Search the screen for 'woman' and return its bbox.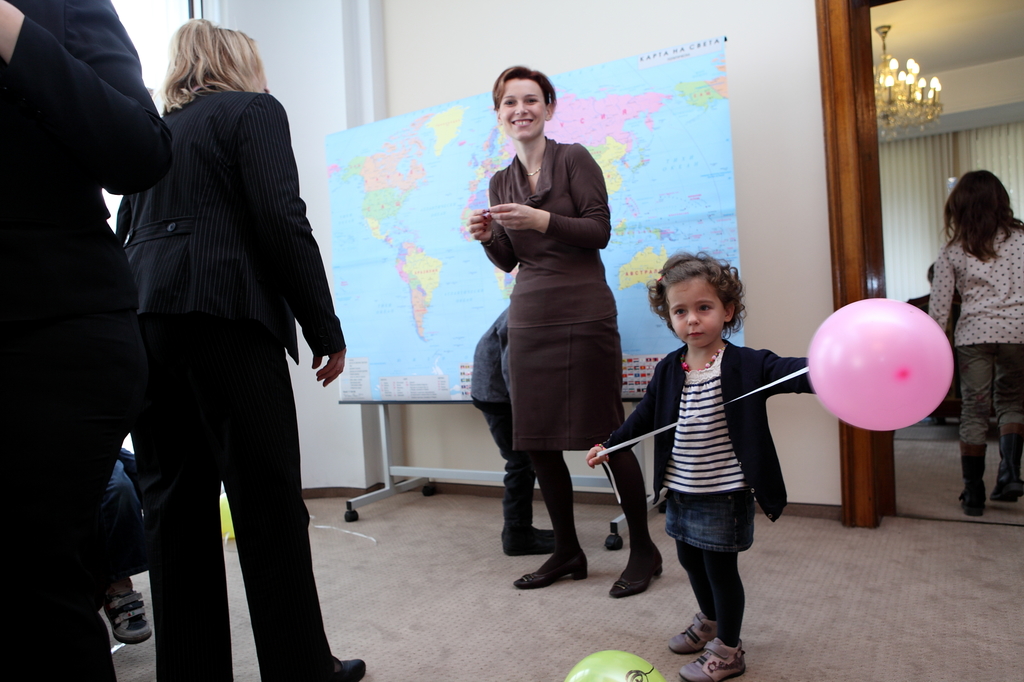
Found: box(474, 83, 638, 564).
